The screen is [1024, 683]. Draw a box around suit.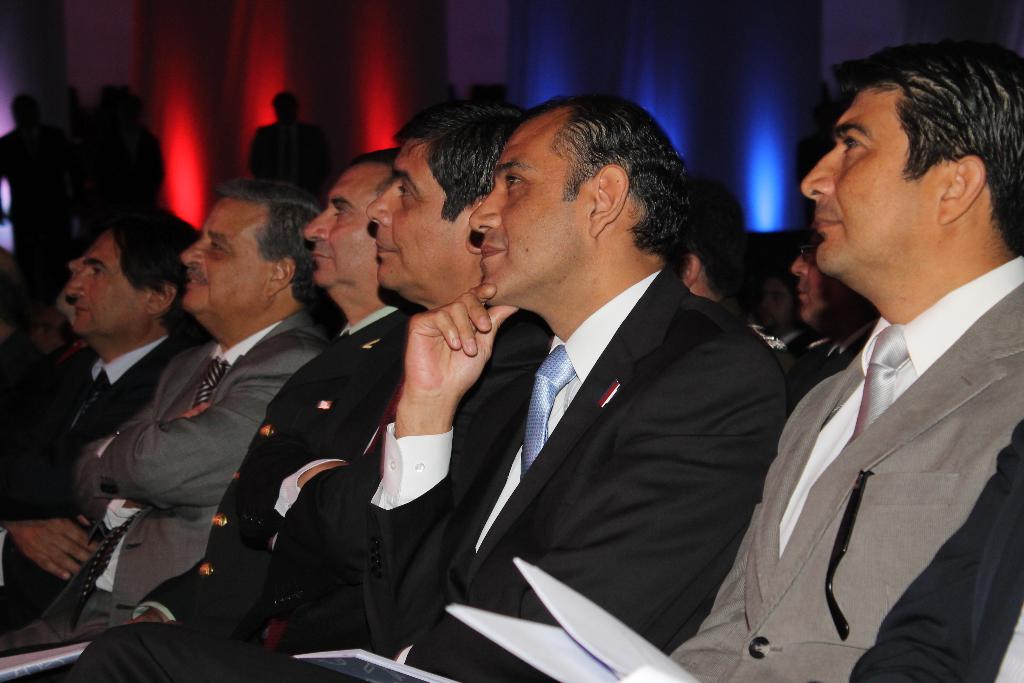
(left=86, top=254, right=786, bottom=682).
